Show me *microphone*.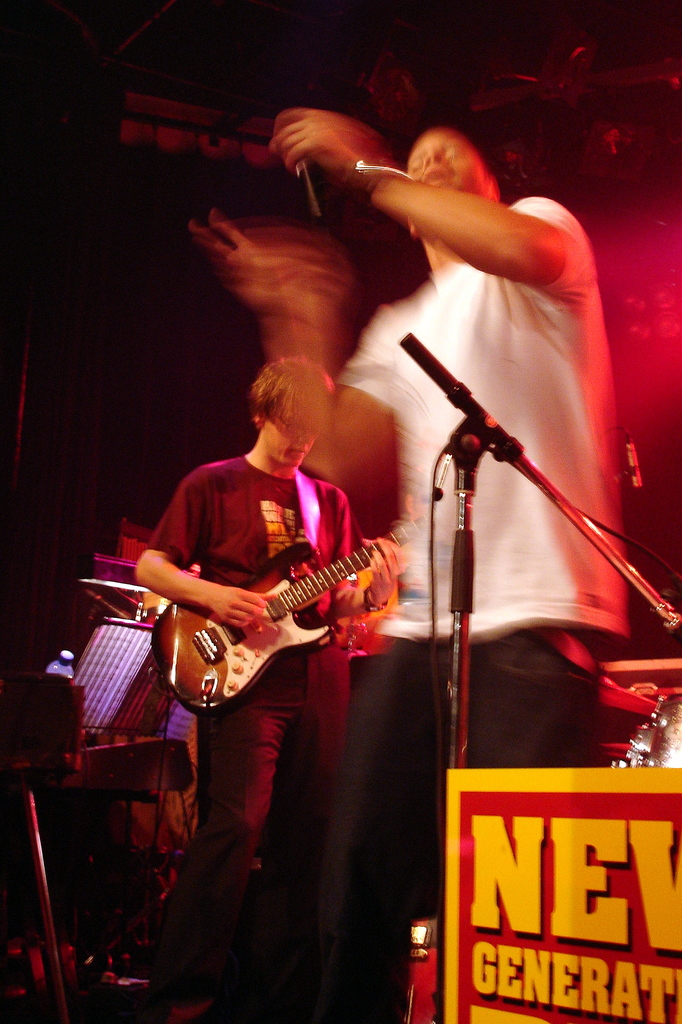
*microphone* is here: left=281, top=147, right=335, bottom=233.
